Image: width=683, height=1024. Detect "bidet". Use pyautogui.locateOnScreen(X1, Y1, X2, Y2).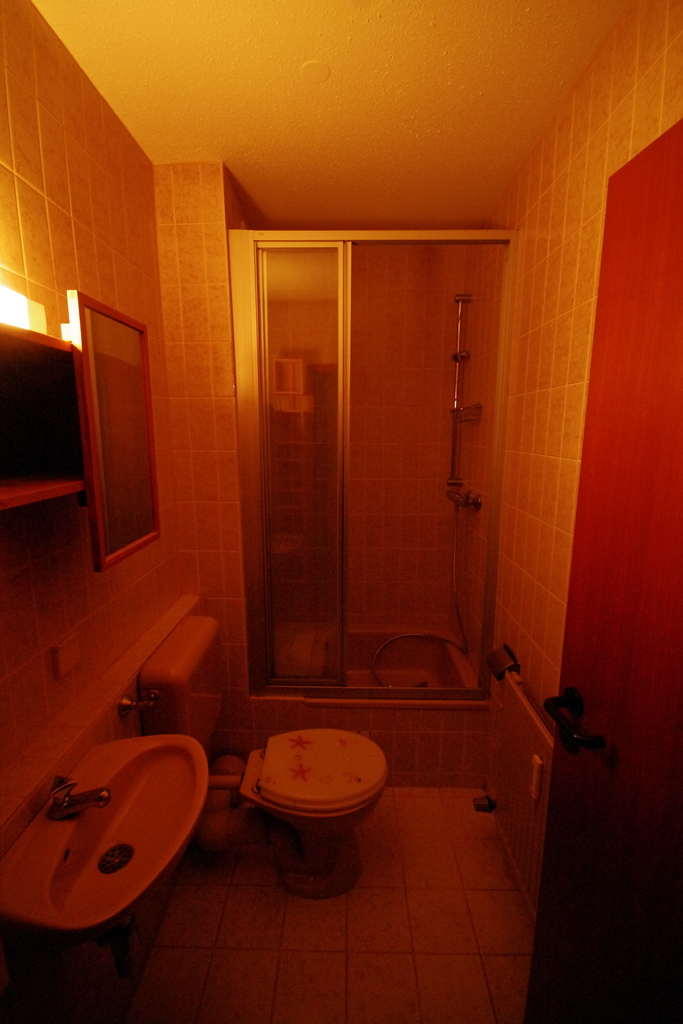
pyautogui.locateOnScreen(241, 732, 388, 891).
